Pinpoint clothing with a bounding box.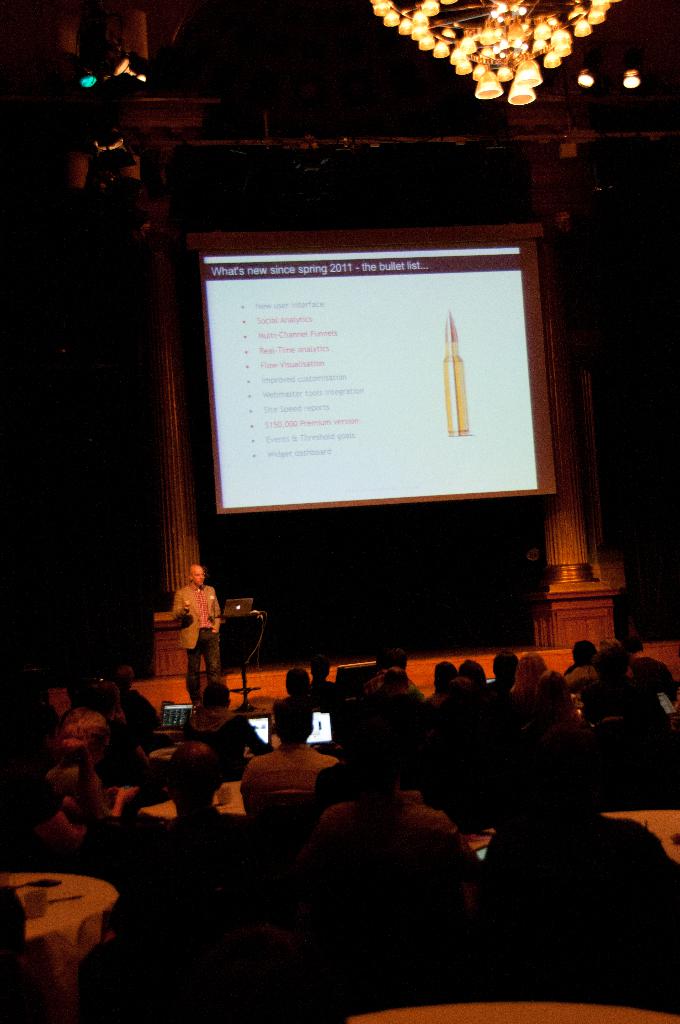
{"x1": 469, "y1": 810, "x2": 677, "y2": 923}.
